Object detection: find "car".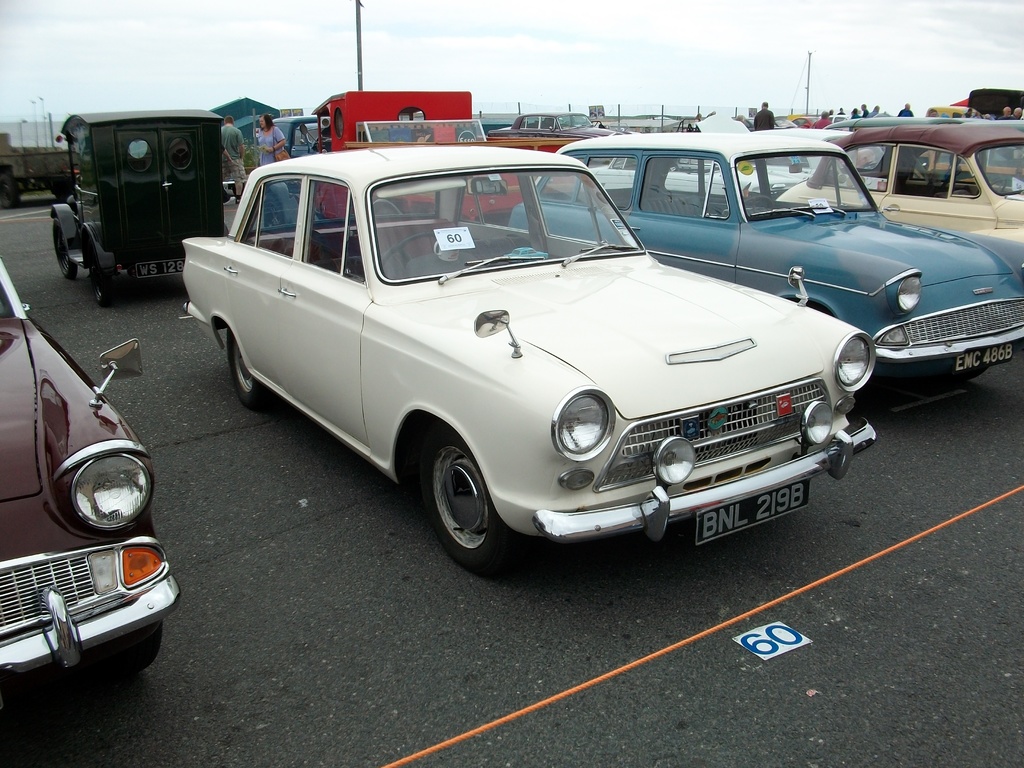
bbox=(589, 129, 817, 202).
